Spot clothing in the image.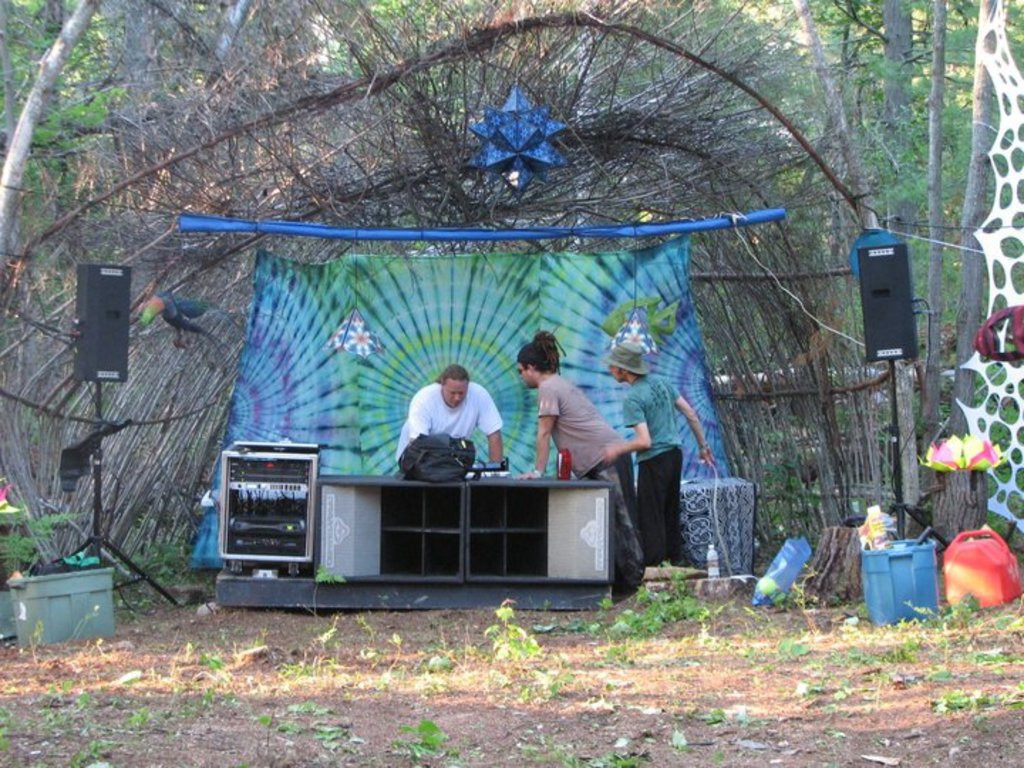
clothing found at (left=395, top=383, right=499, bottom=475).
